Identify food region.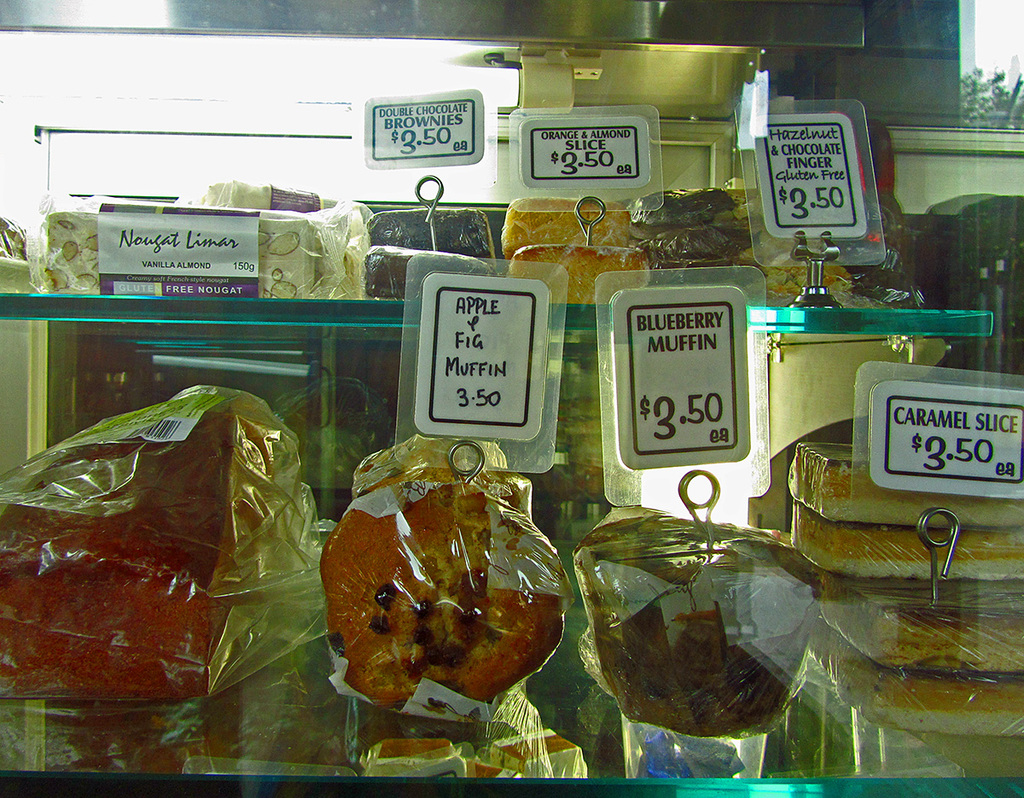
Region: l=506, t=242, r=648, b=309.
